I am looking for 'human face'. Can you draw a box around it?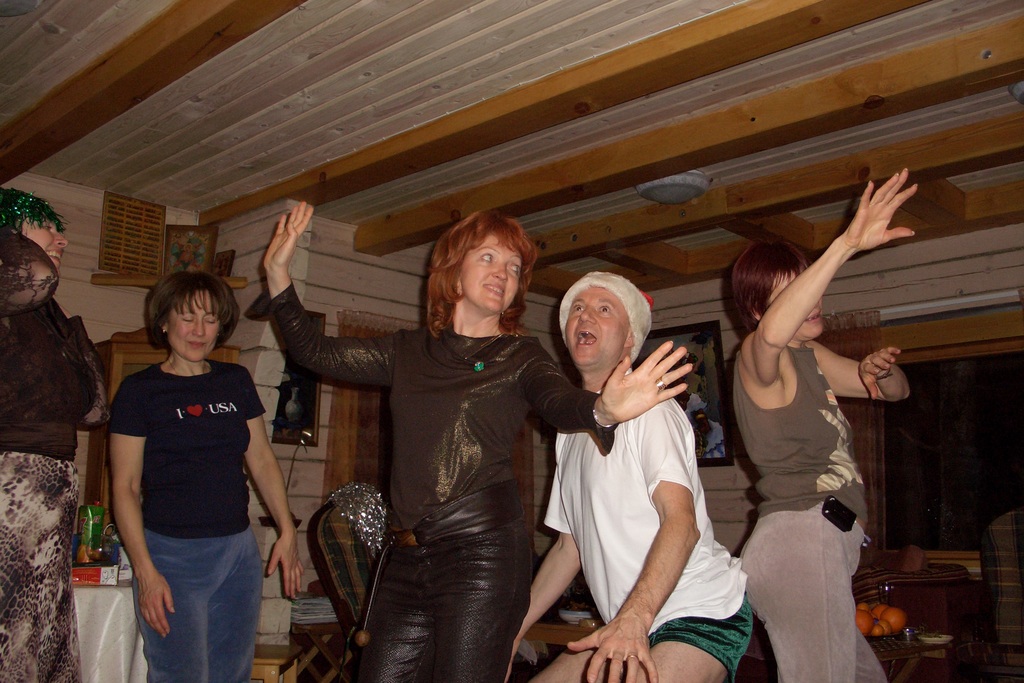
Sure, the bounding box is crop(460, 236, 519, 313).
